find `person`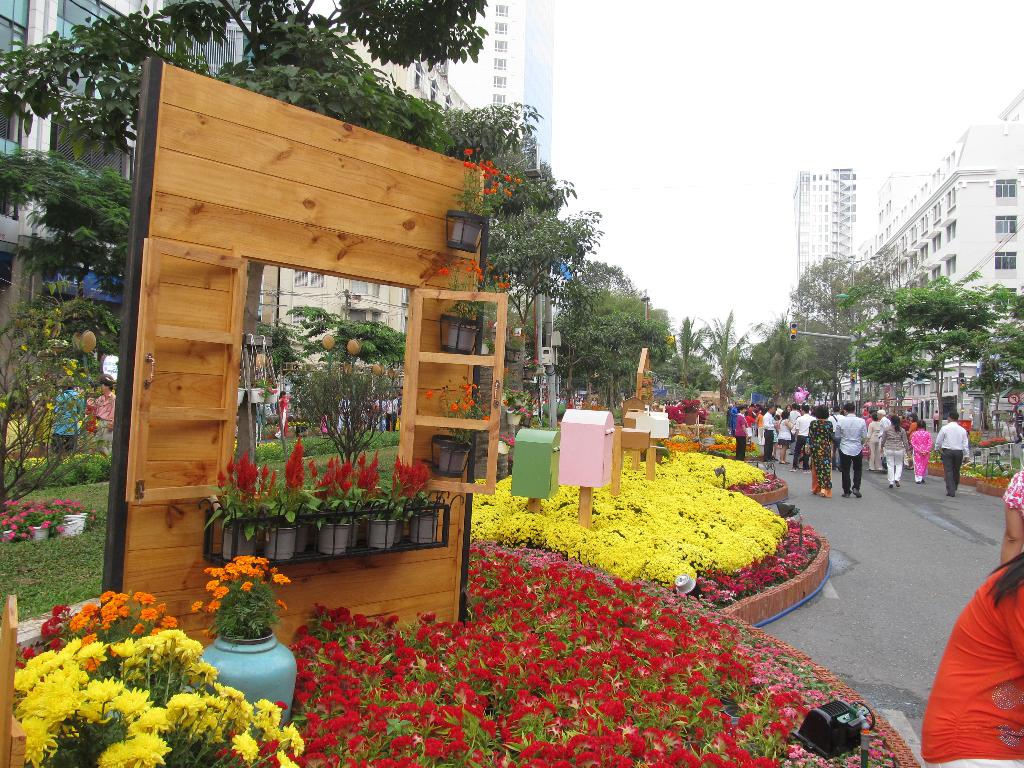
883, 419, 915, 490
